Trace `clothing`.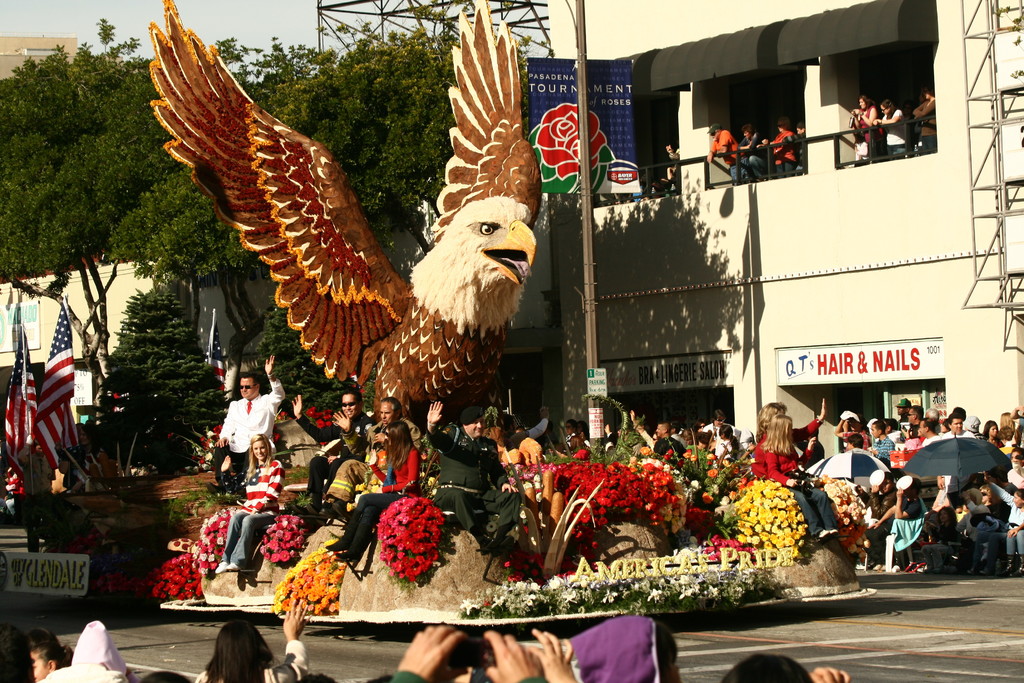
Traced to <bbox>911, 97, 938, 153</bbox>.
